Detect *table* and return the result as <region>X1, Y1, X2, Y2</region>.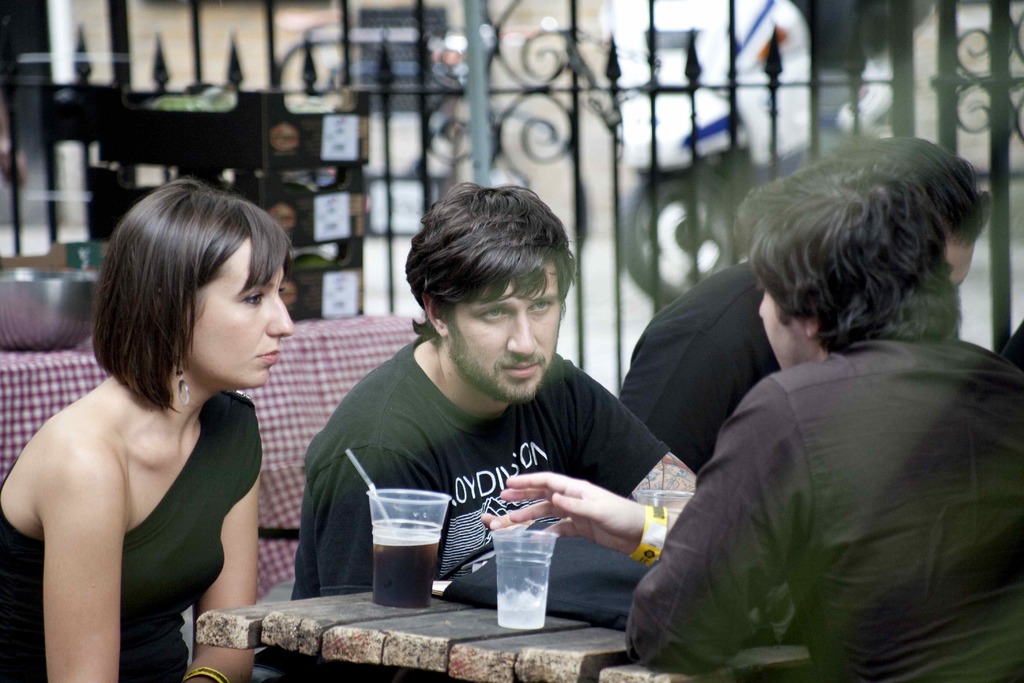
<region>188, 571, 680, 682</region>.
